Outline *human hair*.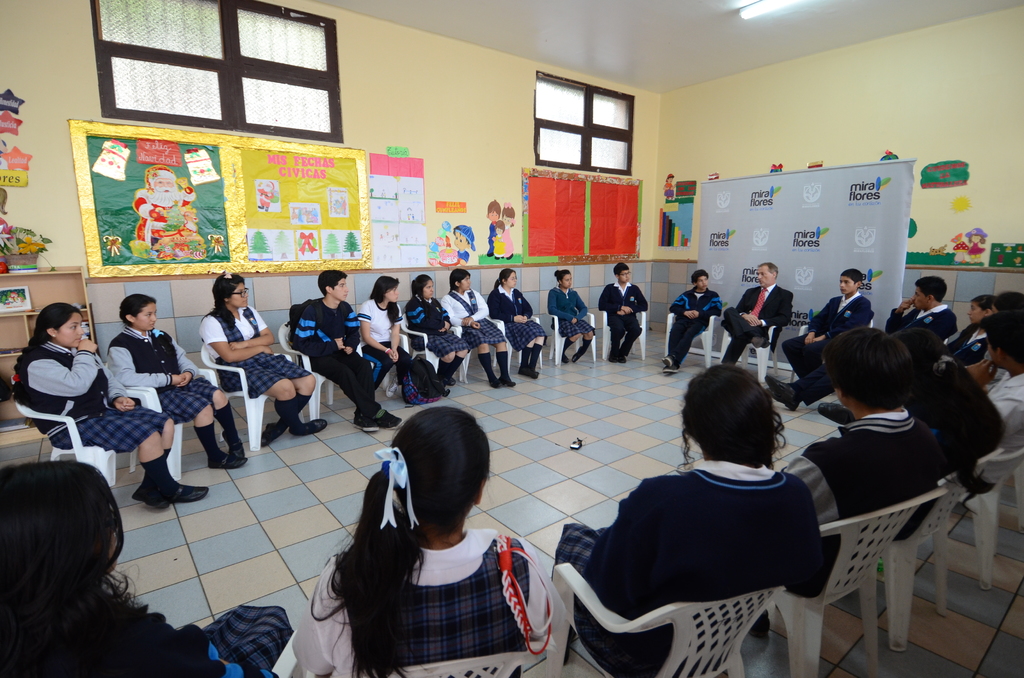
Outline: 819:326:908:411.
